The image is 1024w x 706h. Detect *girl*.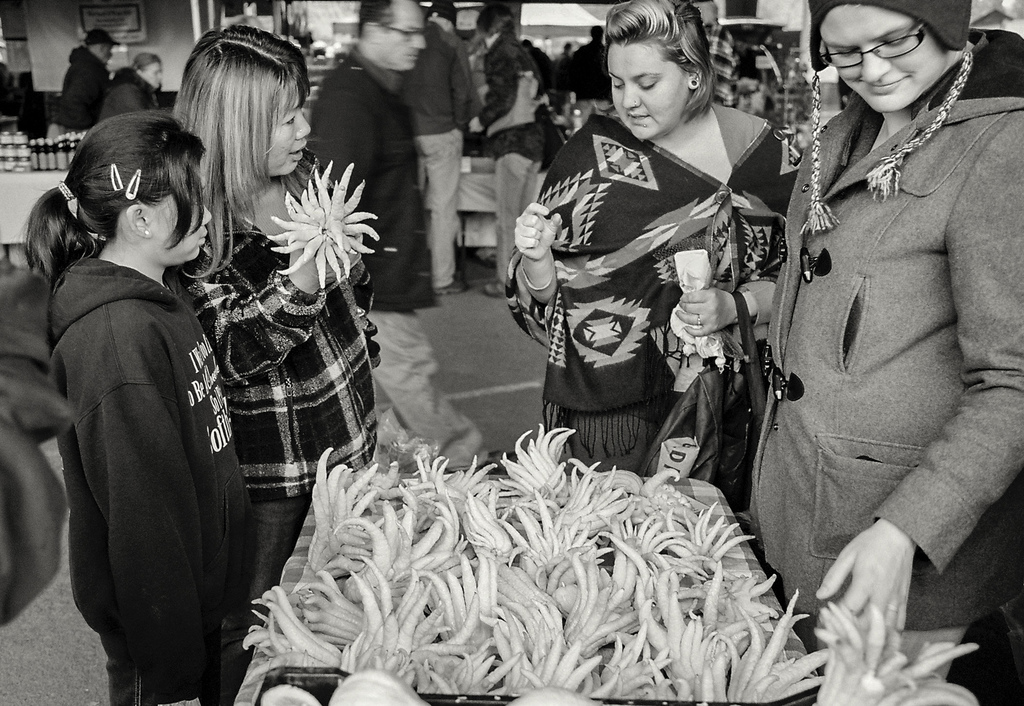
Detection: (471, 5, 546, 302).
